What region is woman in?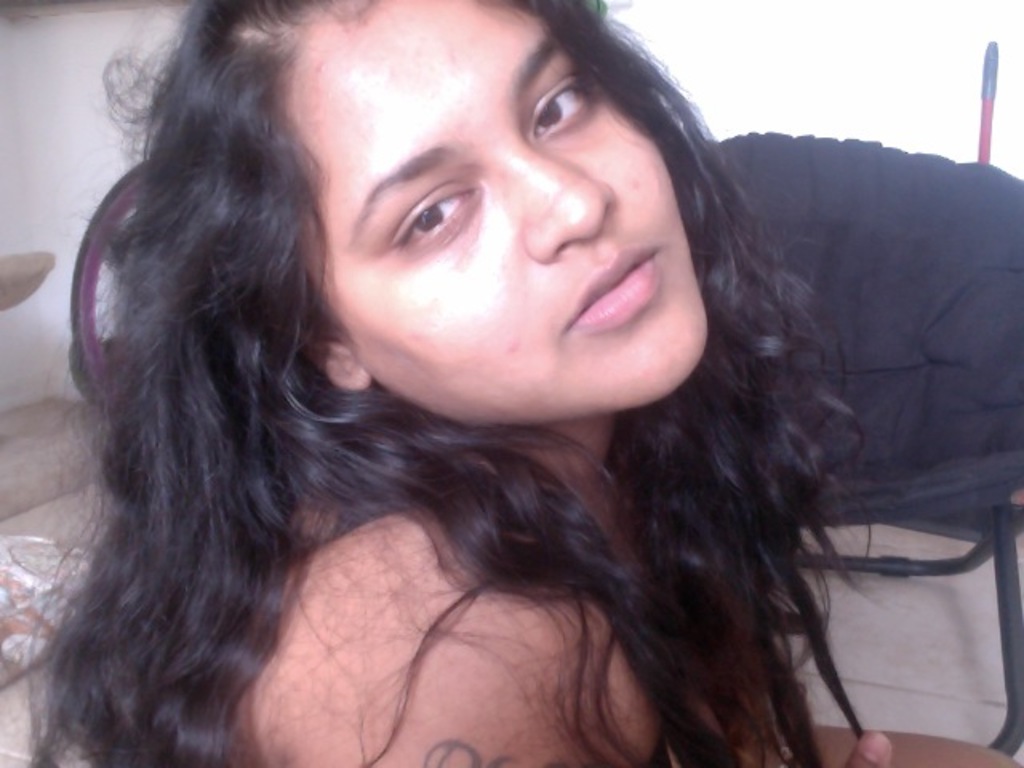
box(0, 0, 970, 755).
